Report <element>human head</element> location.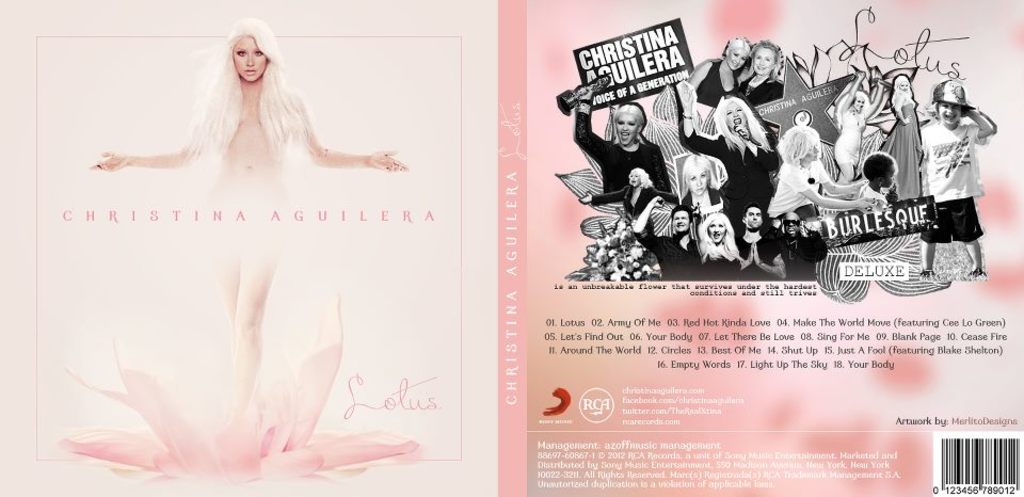
Report: 740, 204, 766, 230.
